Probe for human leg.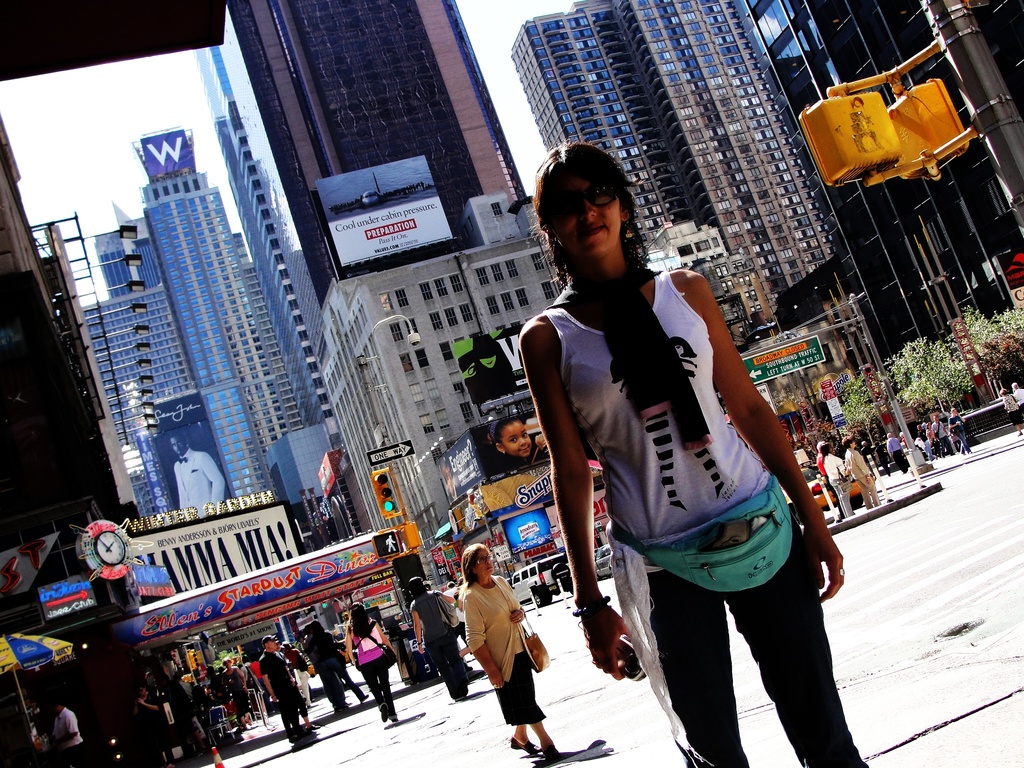
Probe result: [left=358, top=660, right=390, bottom=730].
